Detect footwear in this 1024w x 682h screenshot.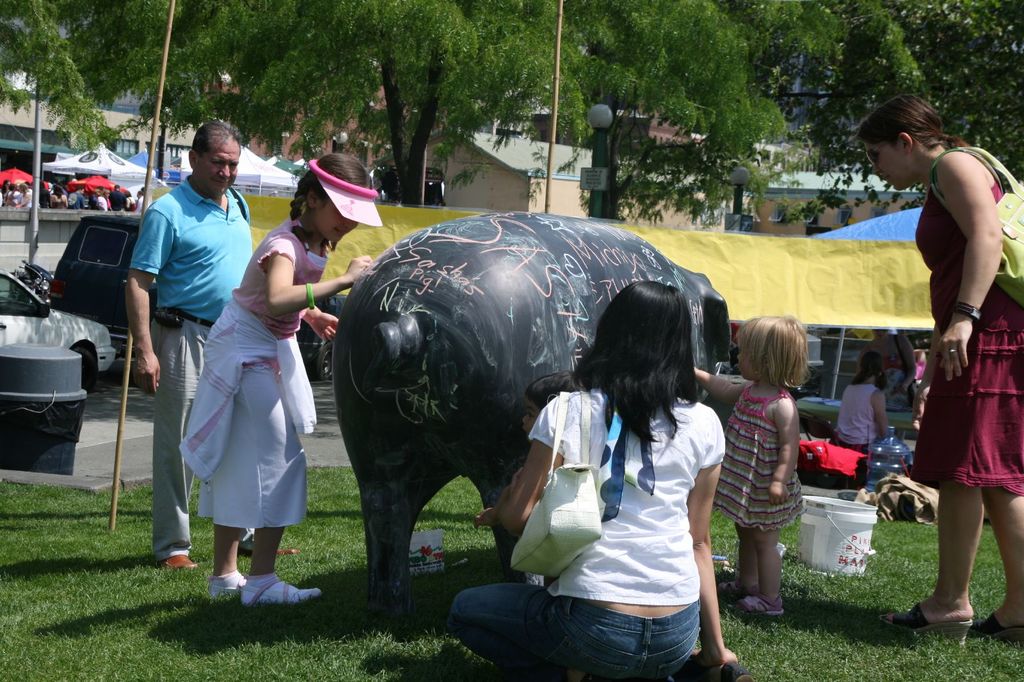
Detection: (719,575,756,605).
